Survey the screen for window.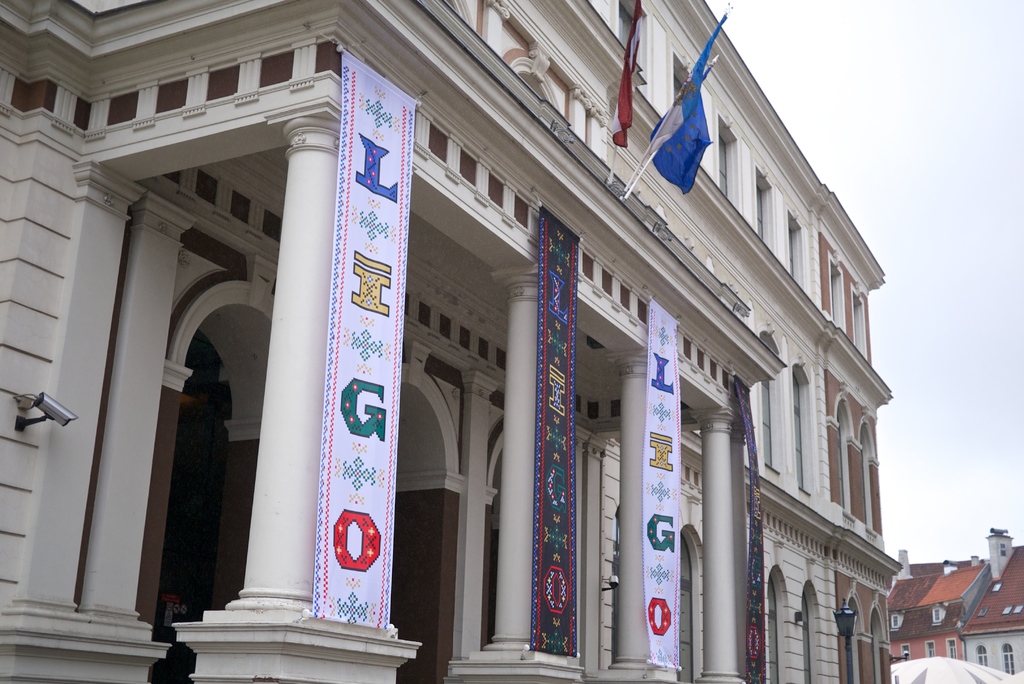
Survey found: x1=902 y1=646 x2=913 y2=656.
